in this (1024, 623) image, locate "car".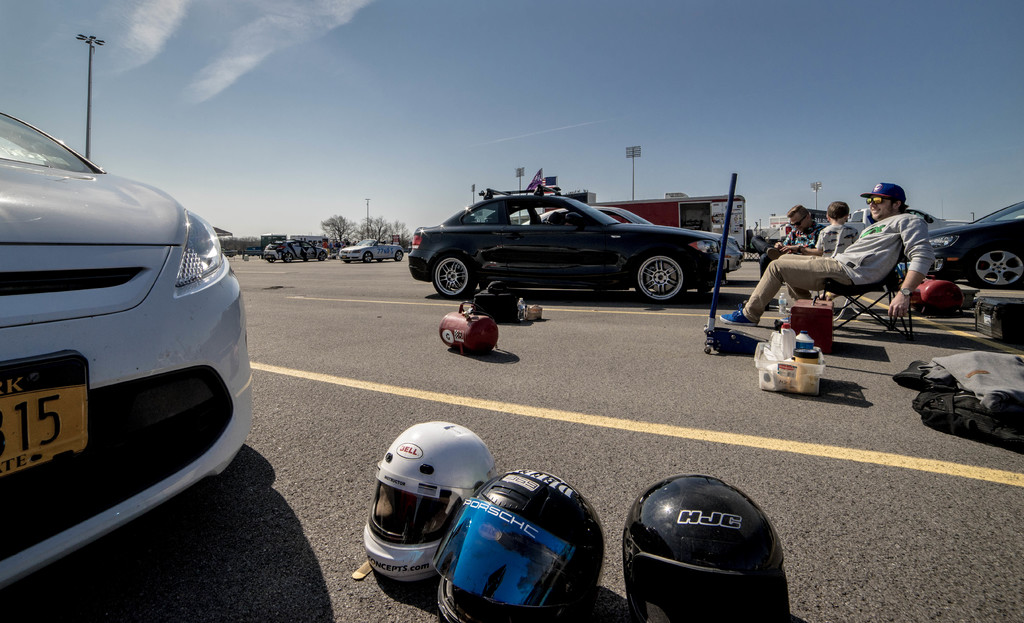
Bounding box: {"x1": 264, "y1": 241, "x2": 326, "y2": 263}.
